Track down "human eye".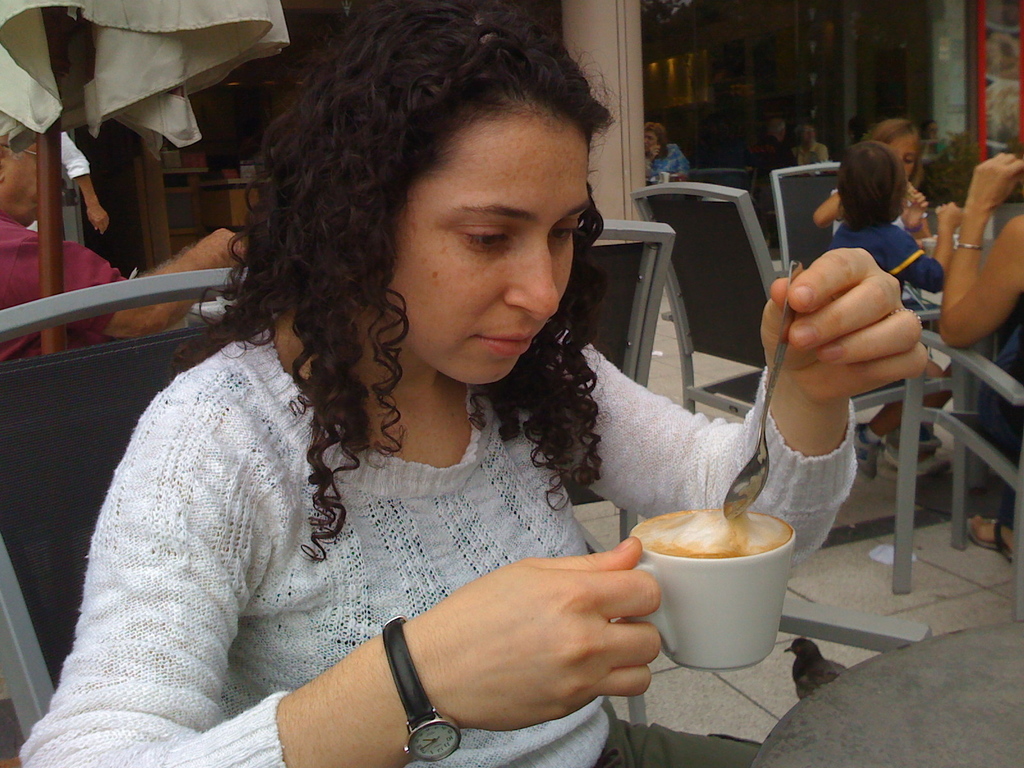
Tracked to <region>422, 193, 531, 262</region>.
